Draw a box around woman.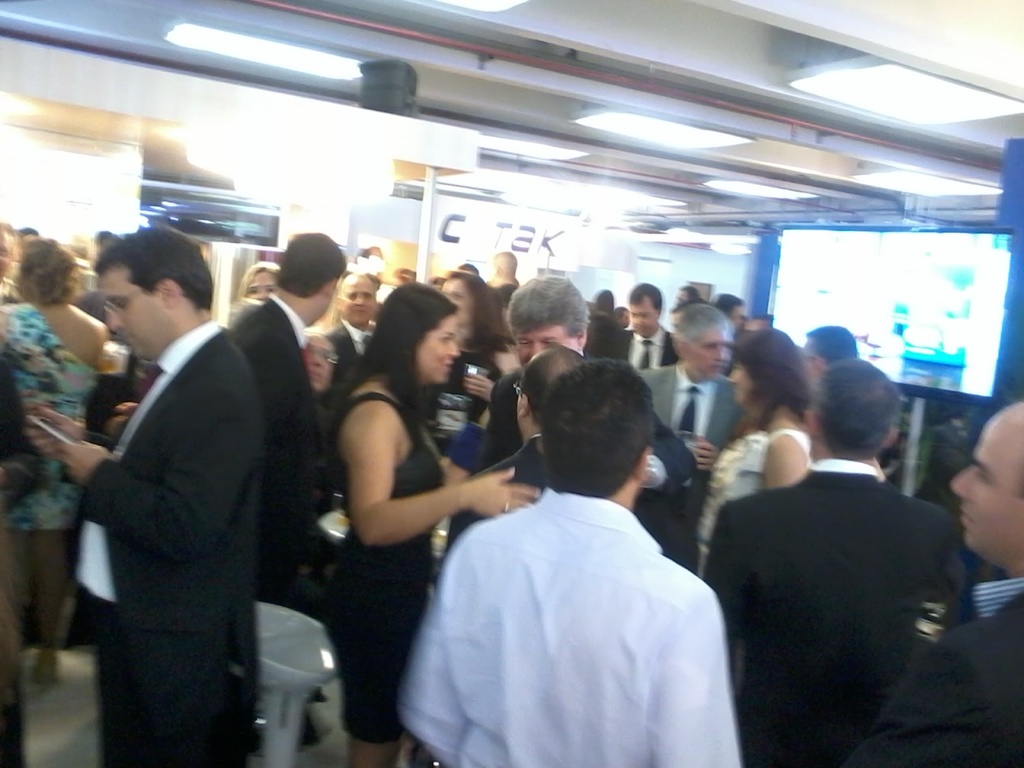
box(690, 324, 814, 582).
